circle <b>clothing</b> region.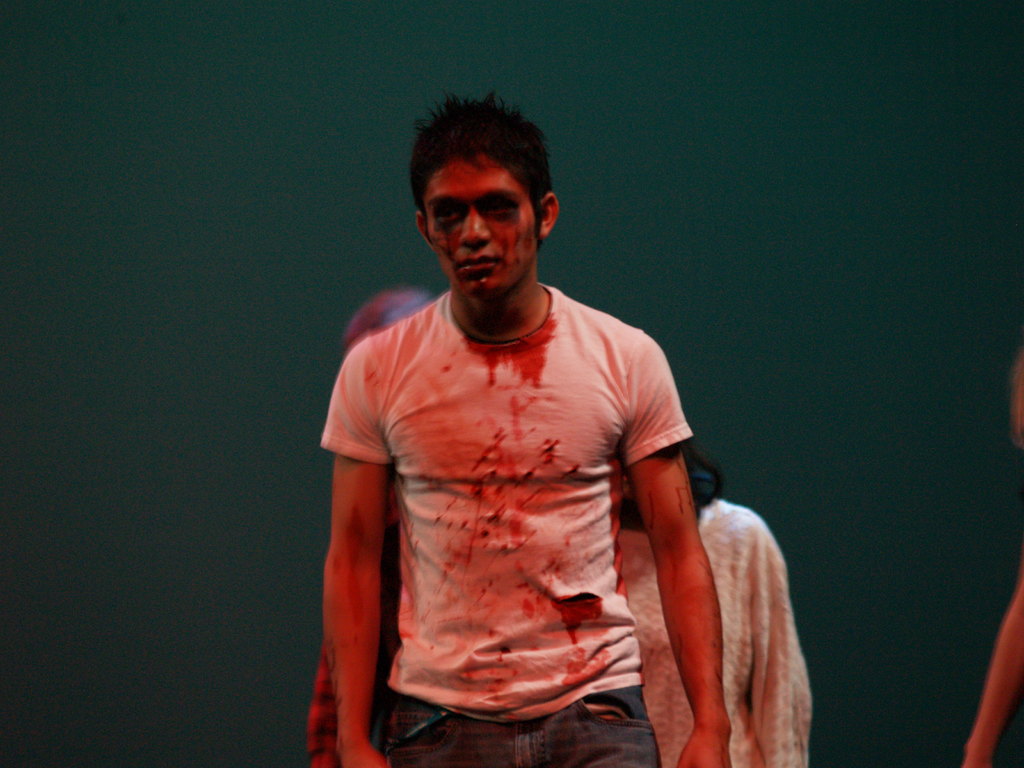
Region: detection(307, 646, 335, 751).
